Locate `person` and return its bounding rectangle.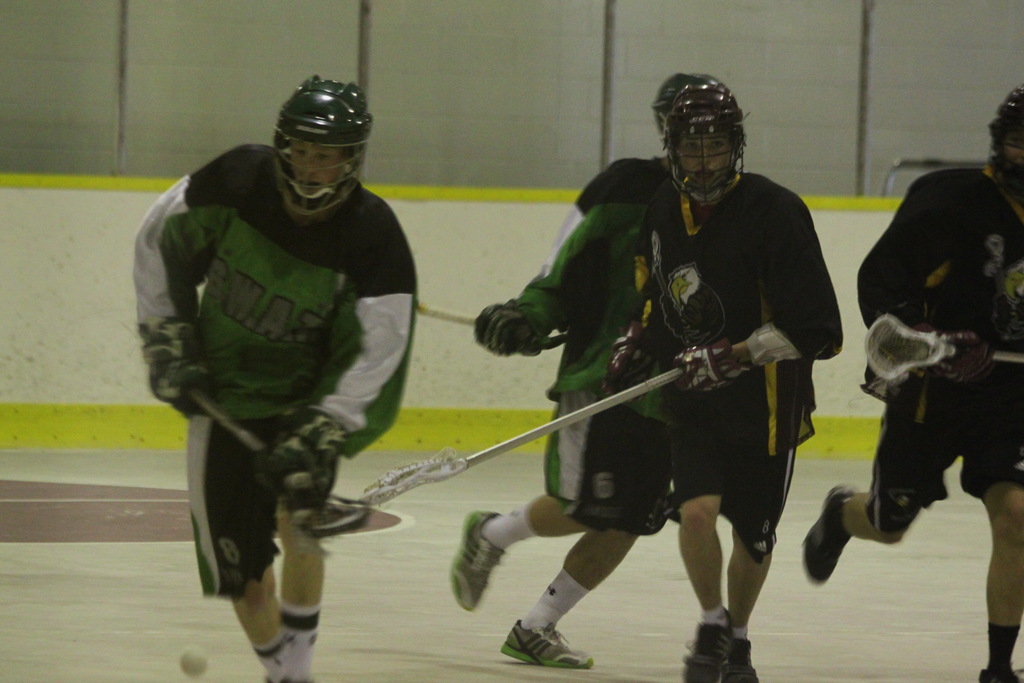
BBox(134, 70, 420, 682).
